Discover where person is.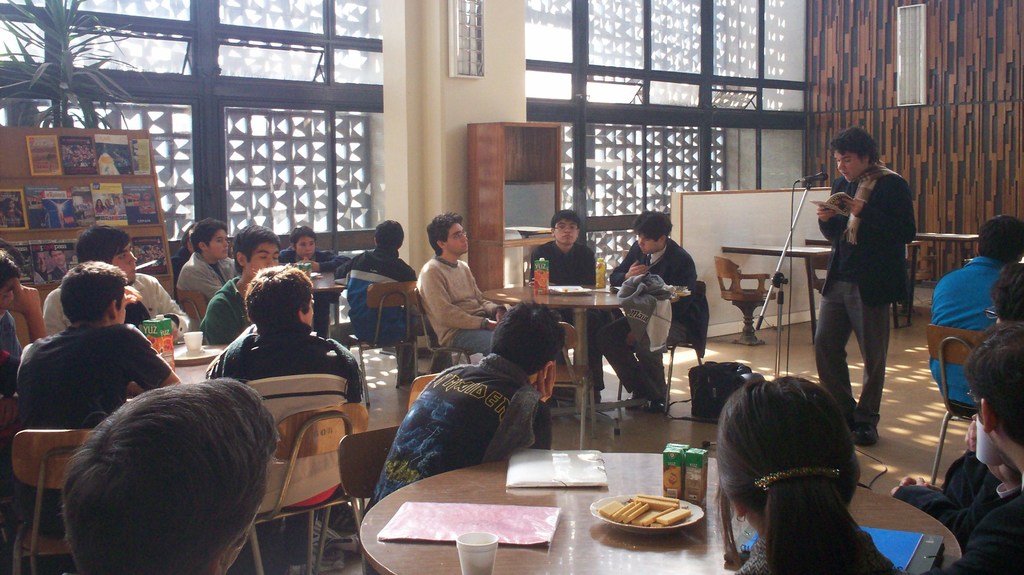
Discovered at [809, 120, 929, 455].
